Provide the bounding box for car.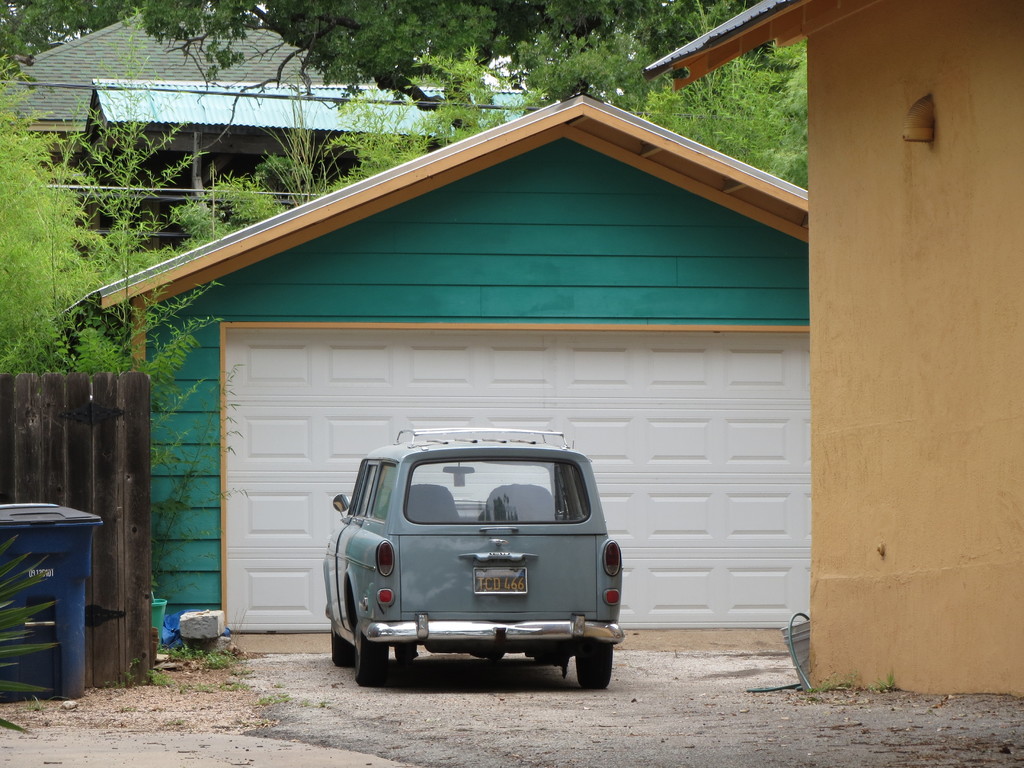
region(302, 445, 623, 714).
